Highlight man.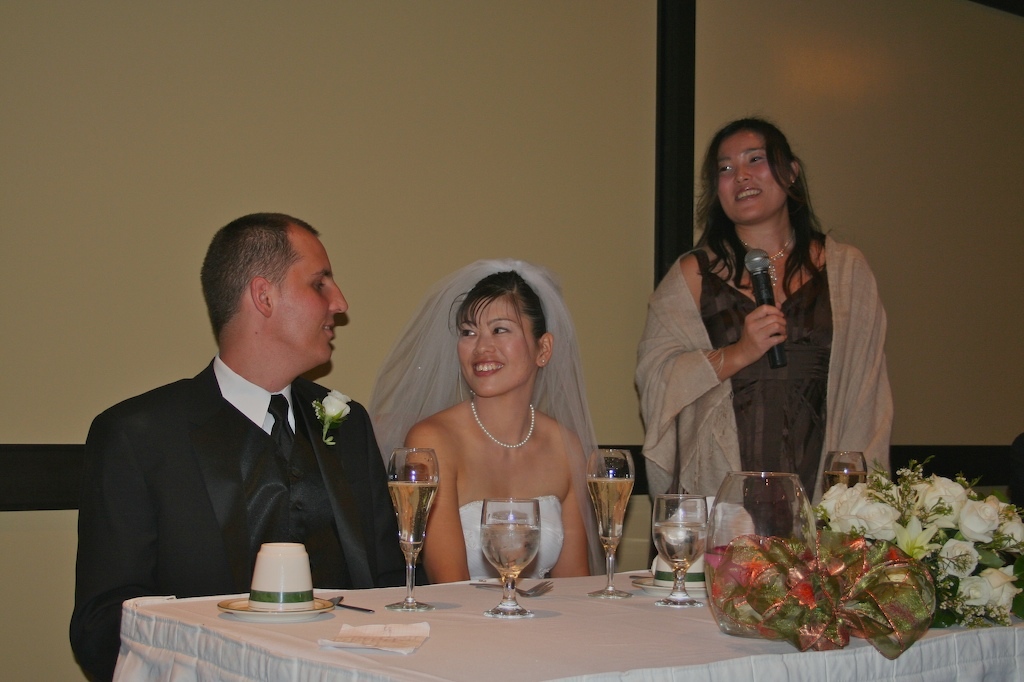
Highlighted region: bbox=(65, 211, 426, 681).
